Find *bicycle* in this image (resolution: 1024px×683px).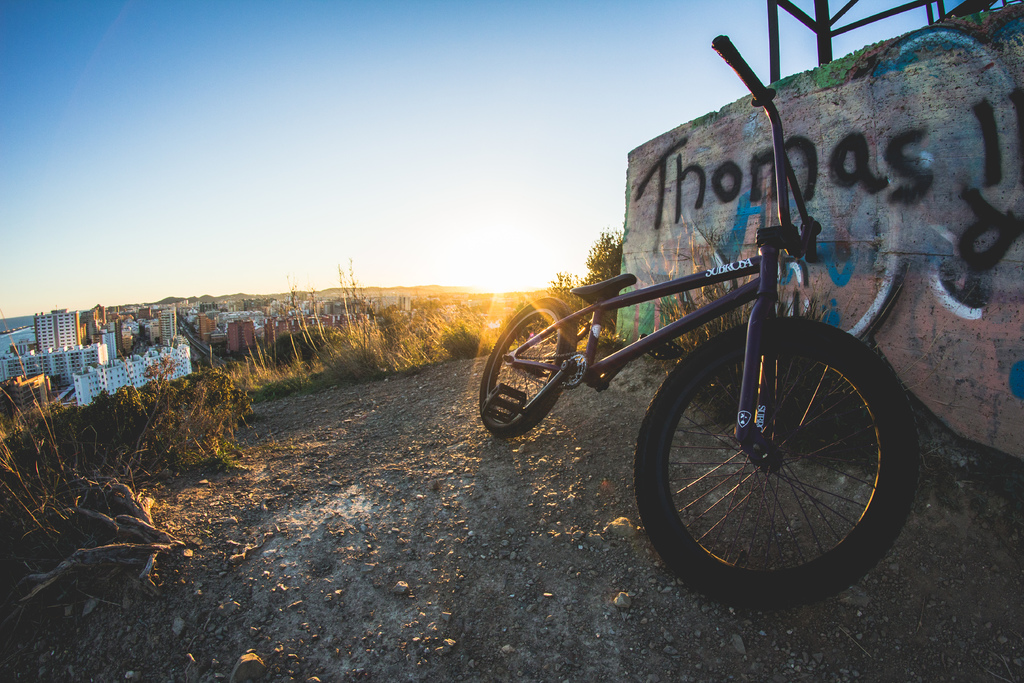
locate(477, 30, 931, 621).
